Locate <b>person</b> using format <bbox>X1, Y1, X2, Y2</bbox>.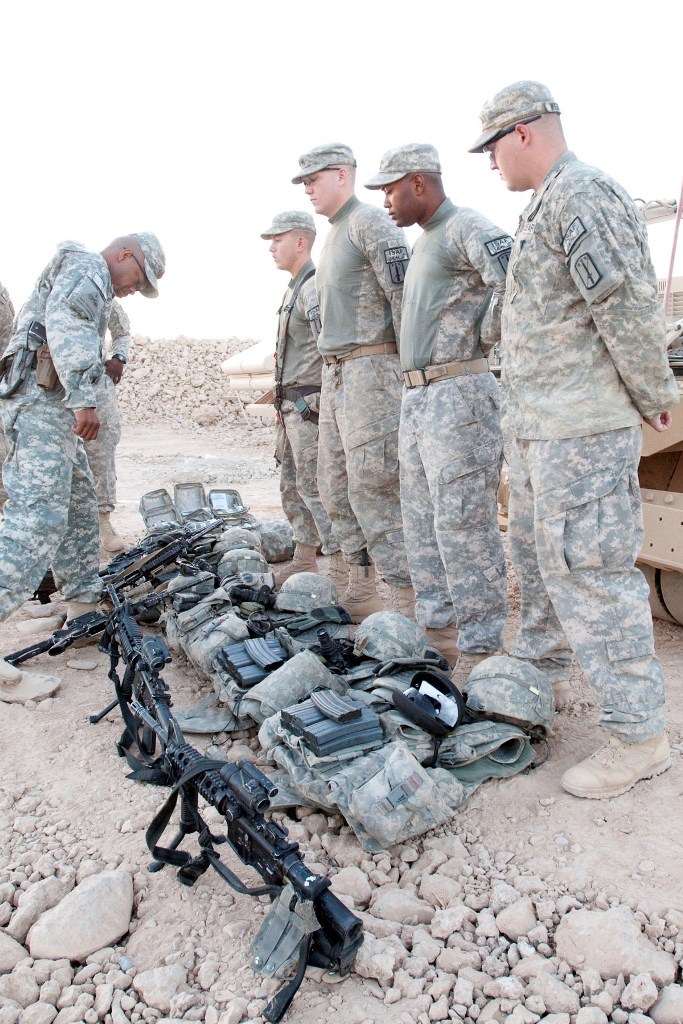
<bbox>260, 214, 322, 611</bbox>.
